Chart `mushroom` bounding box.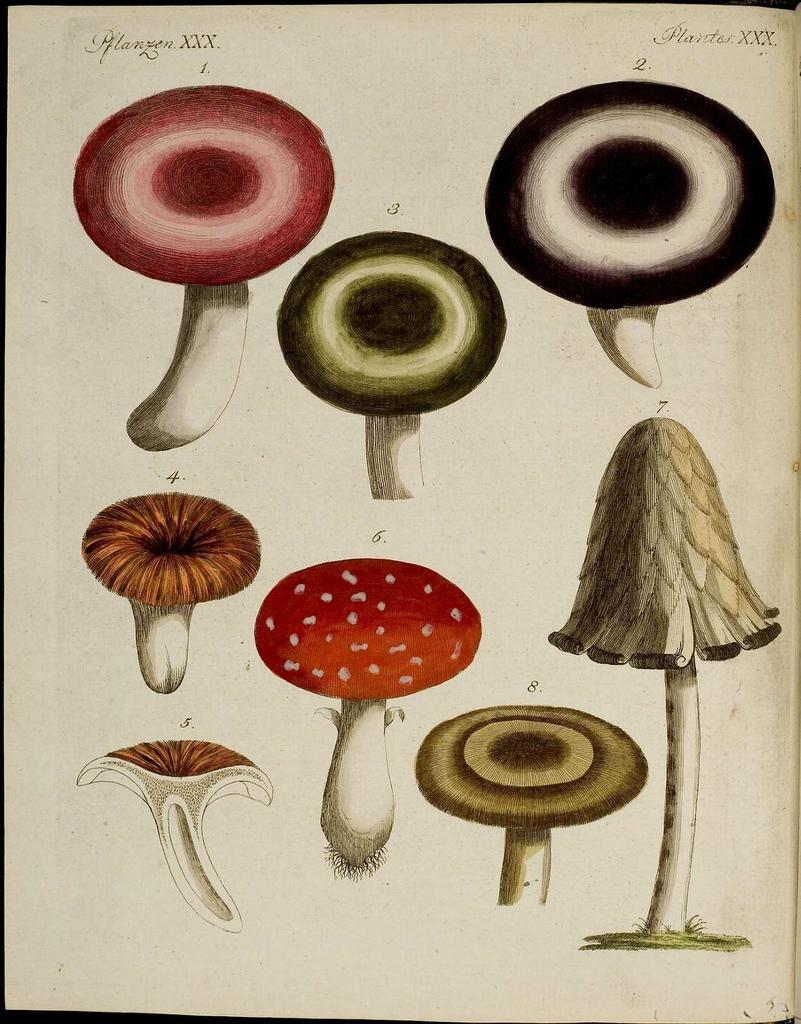
Charted: bbox(549, 413, 781, 938).
